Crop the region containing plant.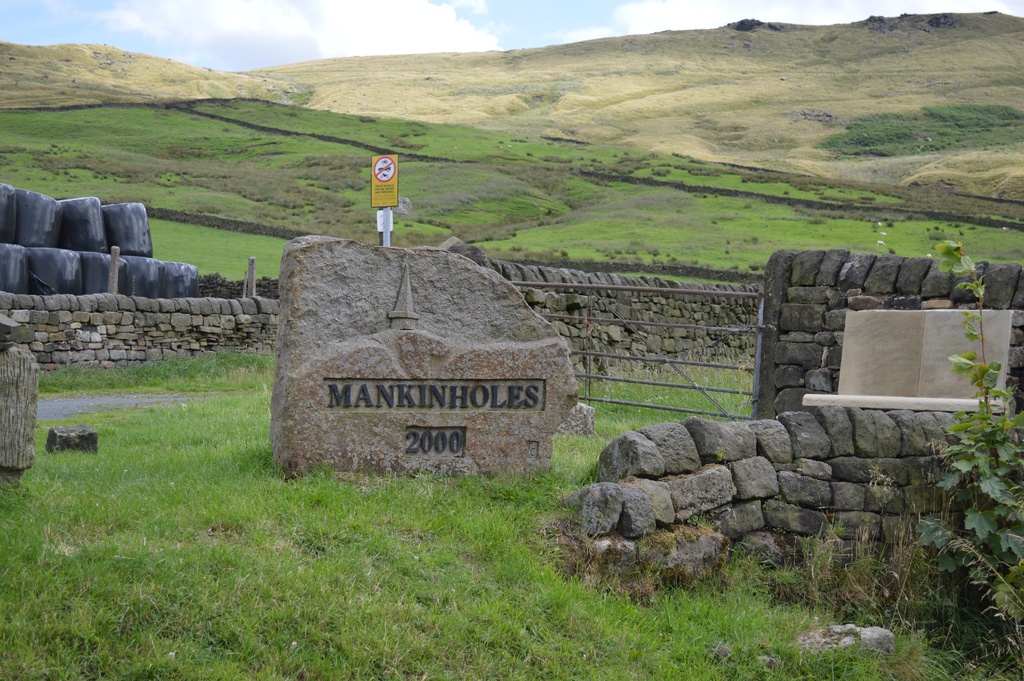
Crop region: [904,231,1023,655].
